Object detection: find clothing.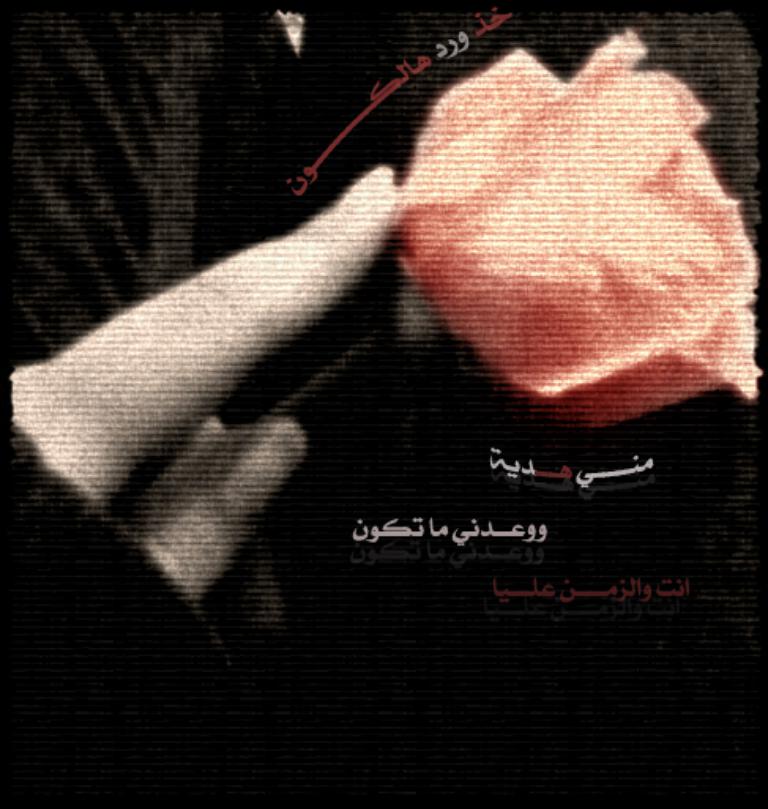
[0,0,766,807].
